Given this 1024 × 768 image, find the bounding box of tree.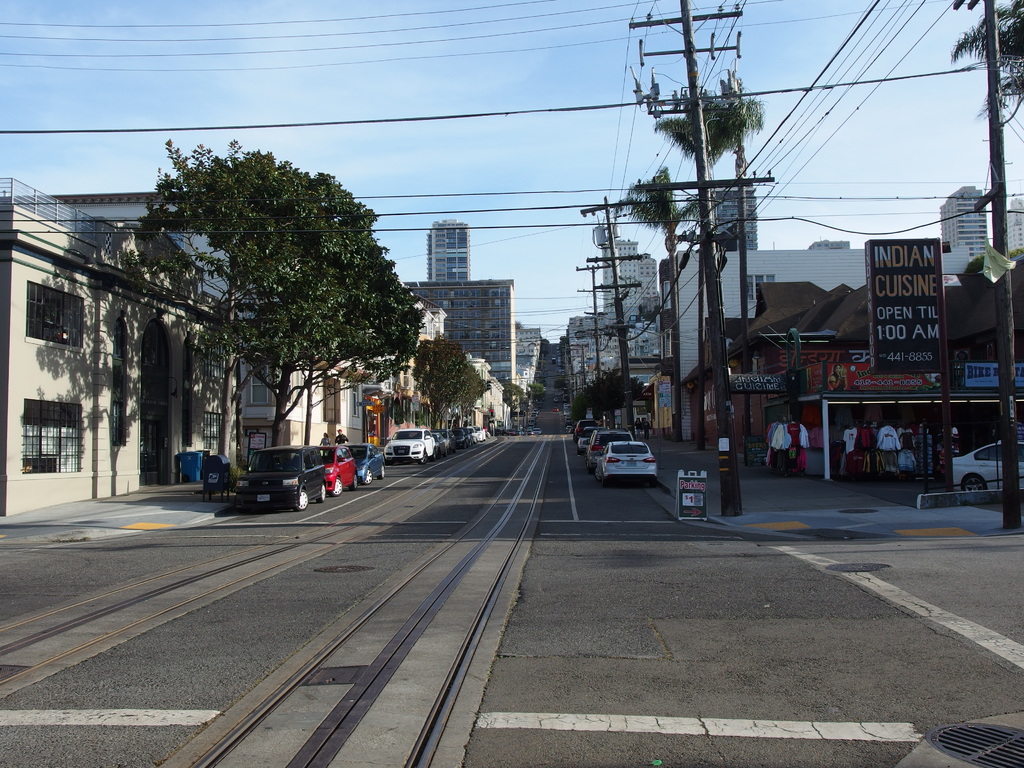
[117,136,426,486].
